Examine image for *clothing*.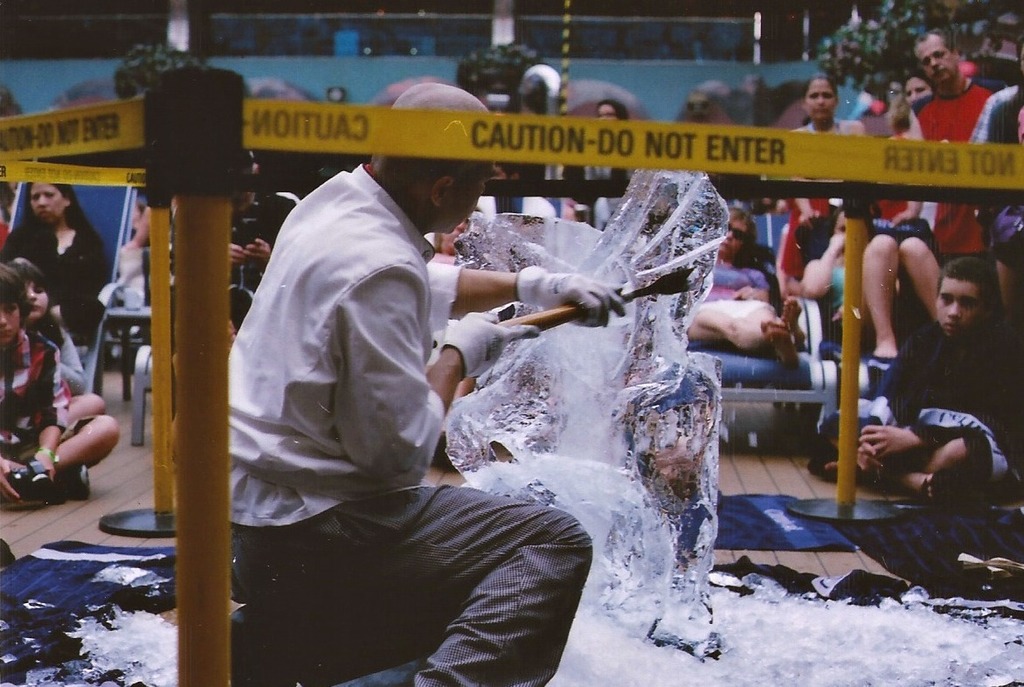
Examination result: [0, 334, 86, 461].
